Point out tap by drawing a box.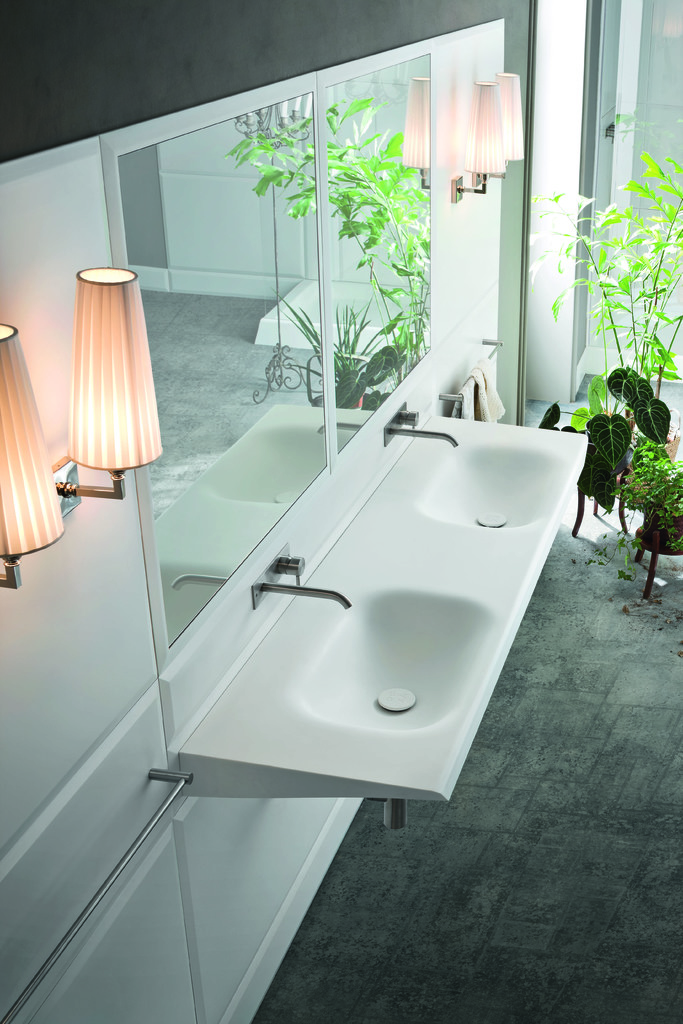
[x1=165, y1=459, x2=540, y2=771].
